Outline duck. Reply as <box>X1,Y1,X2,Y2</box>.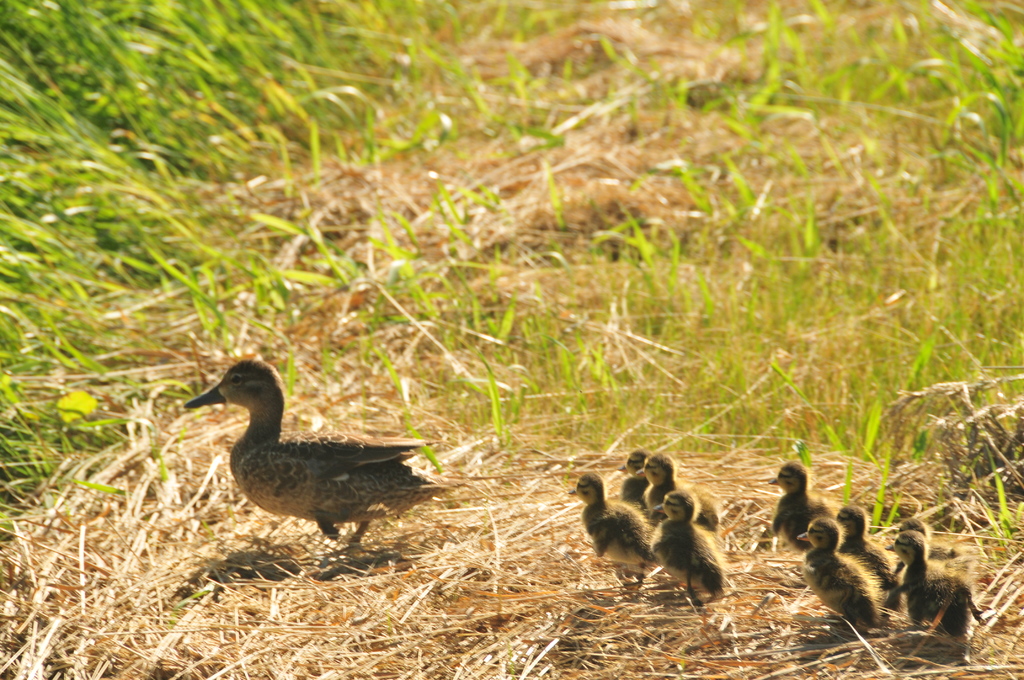
<box>636,449,721,540</box>.
